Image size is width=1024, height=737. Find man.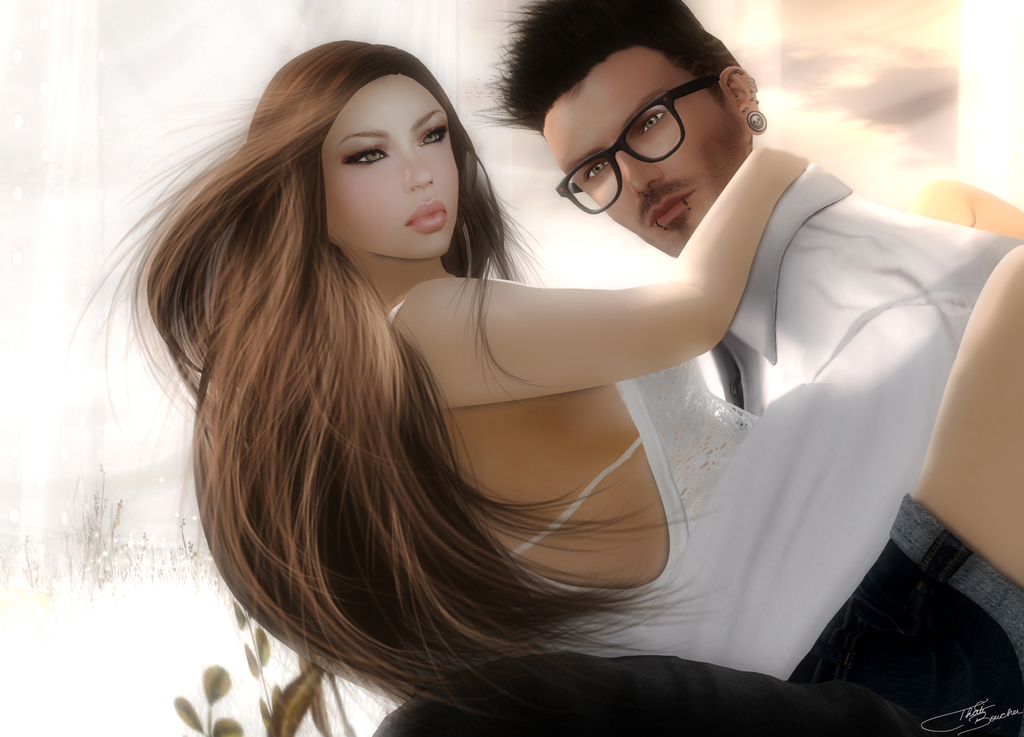
x1=472 y1=0 x2=1022 y2=416.
